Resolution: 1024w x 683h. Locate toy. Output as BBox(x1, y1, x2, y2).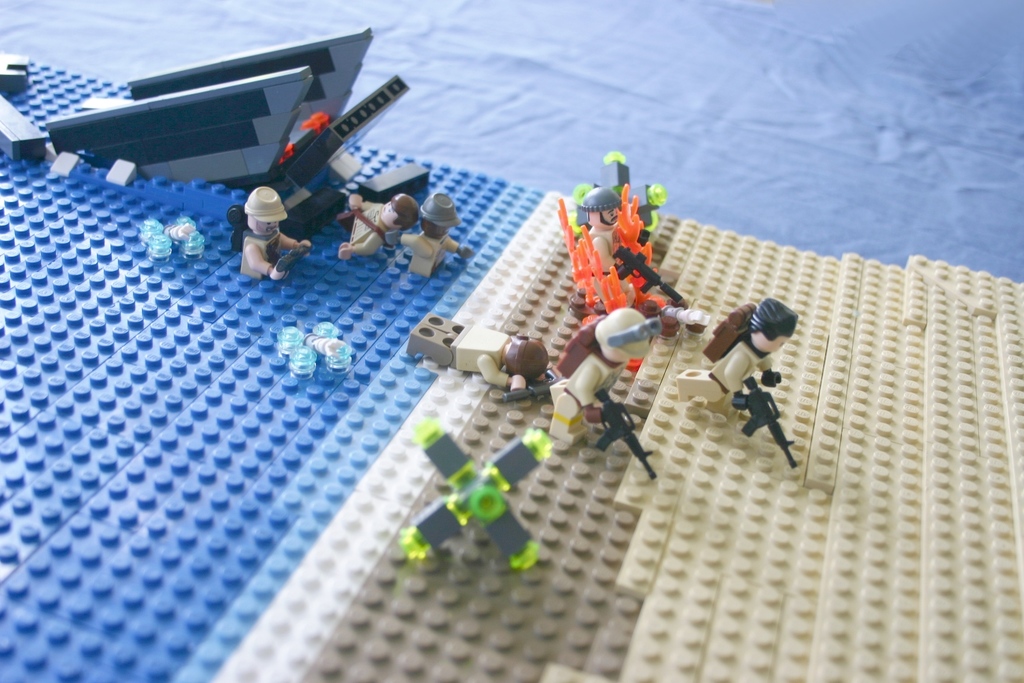
BBox(235, 189, 311, 285).
